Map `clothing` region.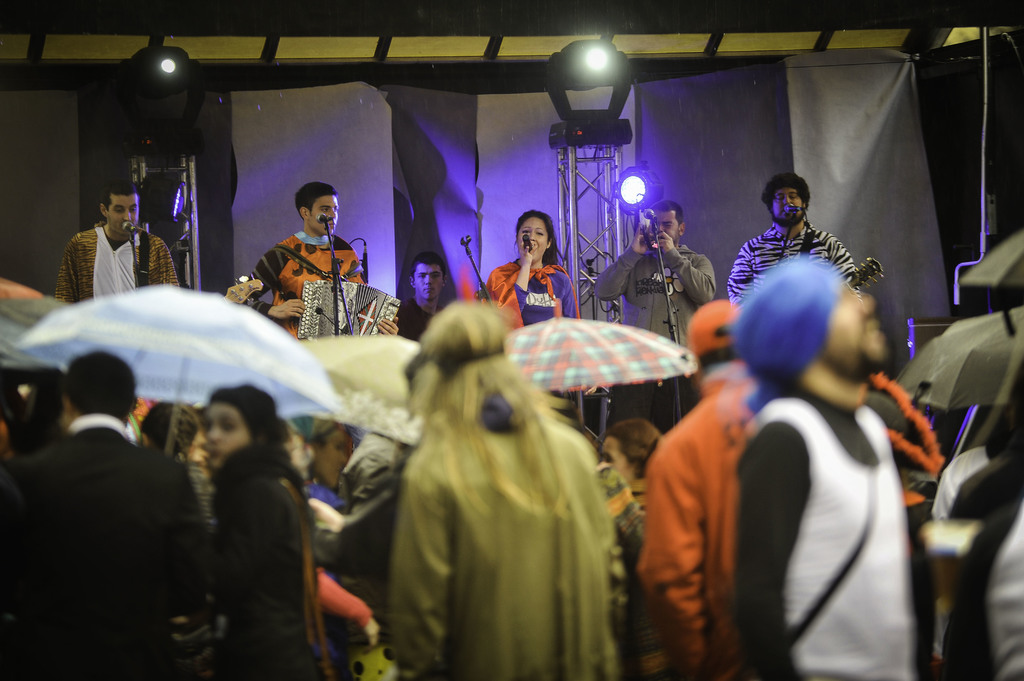
Mapped to <bbox>209, 434, 332, 680</bbox>.
